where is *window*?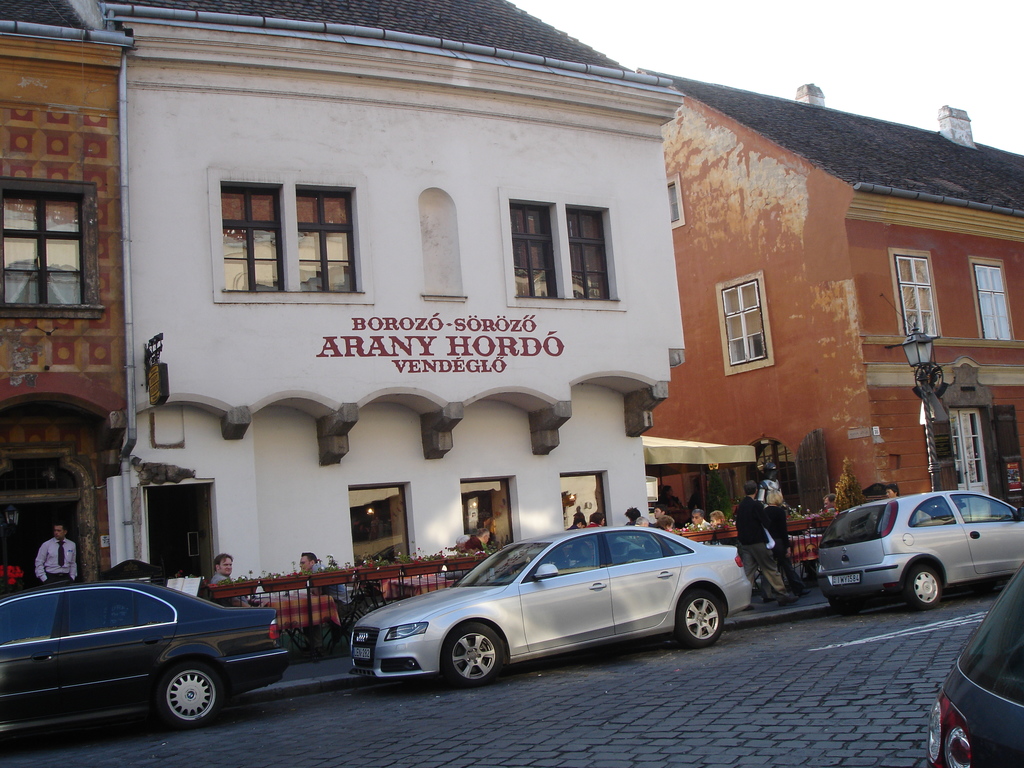
detection(719, 280, 767, 364).
